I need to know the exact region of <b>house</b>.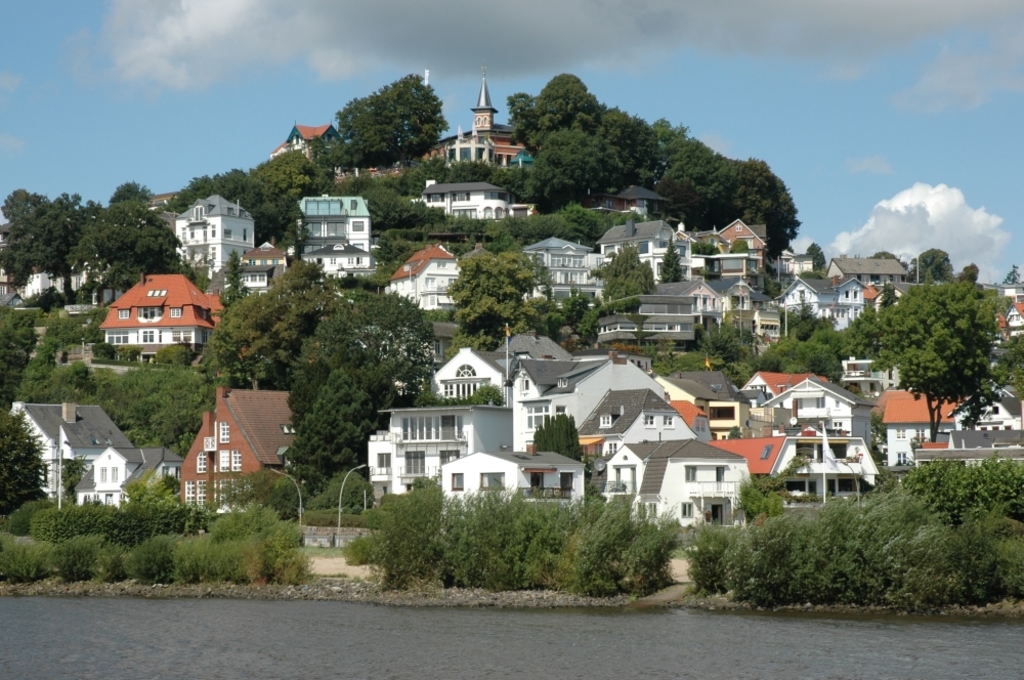
Region: <bbox>709, 427, 884, 504</bbox>.
